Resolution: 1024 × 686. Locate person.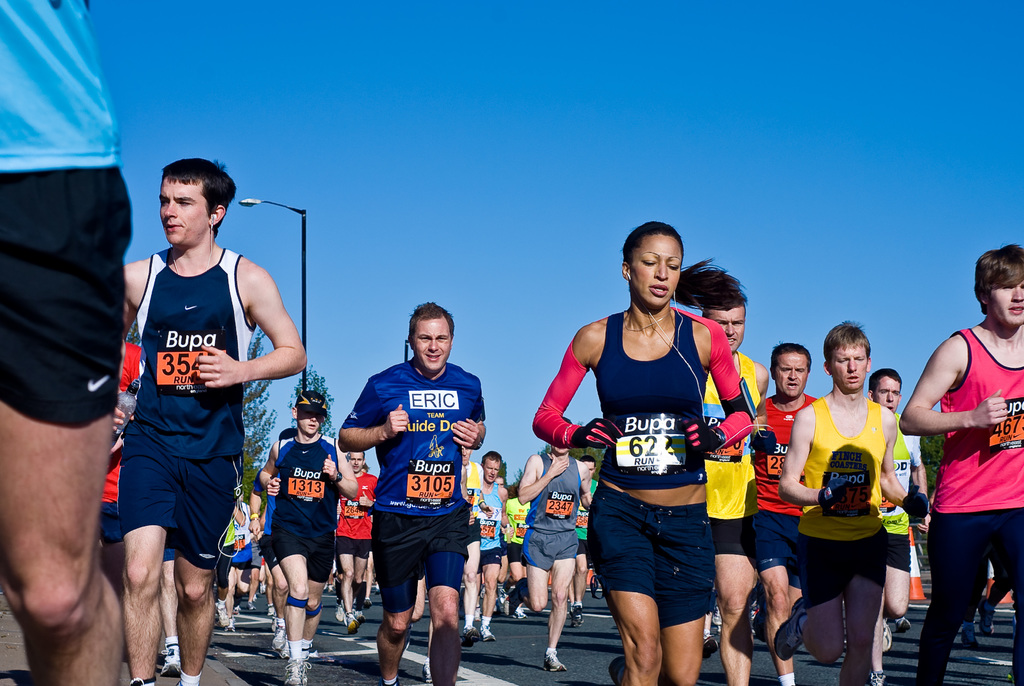
x1=462 y1=450 x2=493 y2=649.
